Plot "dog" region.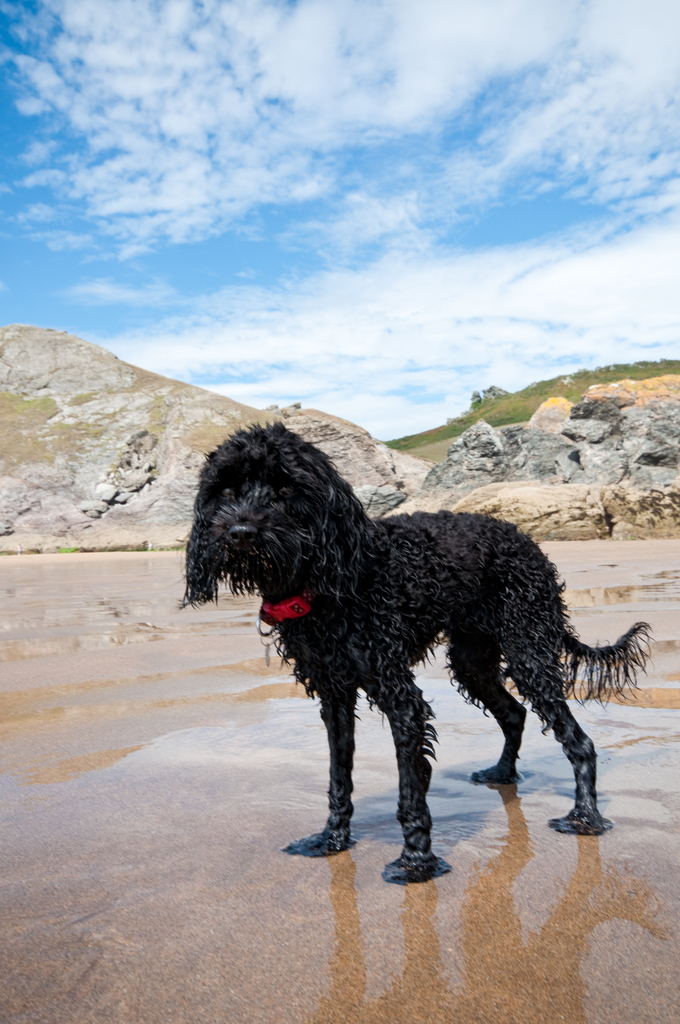
Plotted at 179, 416, 650, 890.
